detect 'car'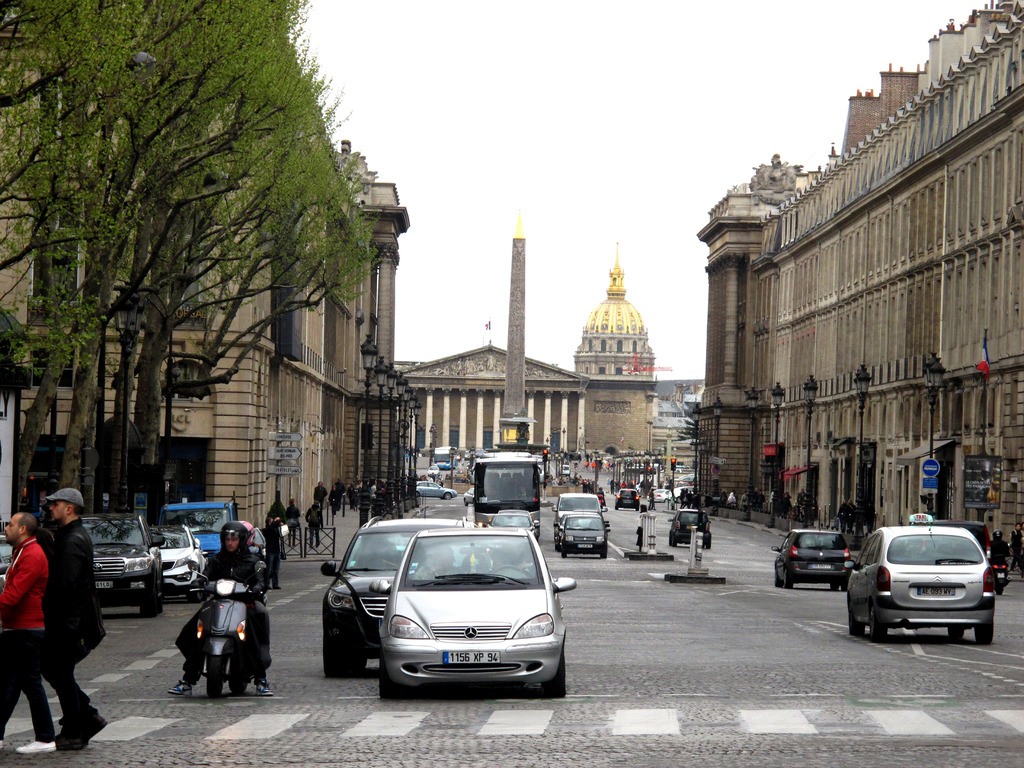
region(613, 484, 637, 508)
